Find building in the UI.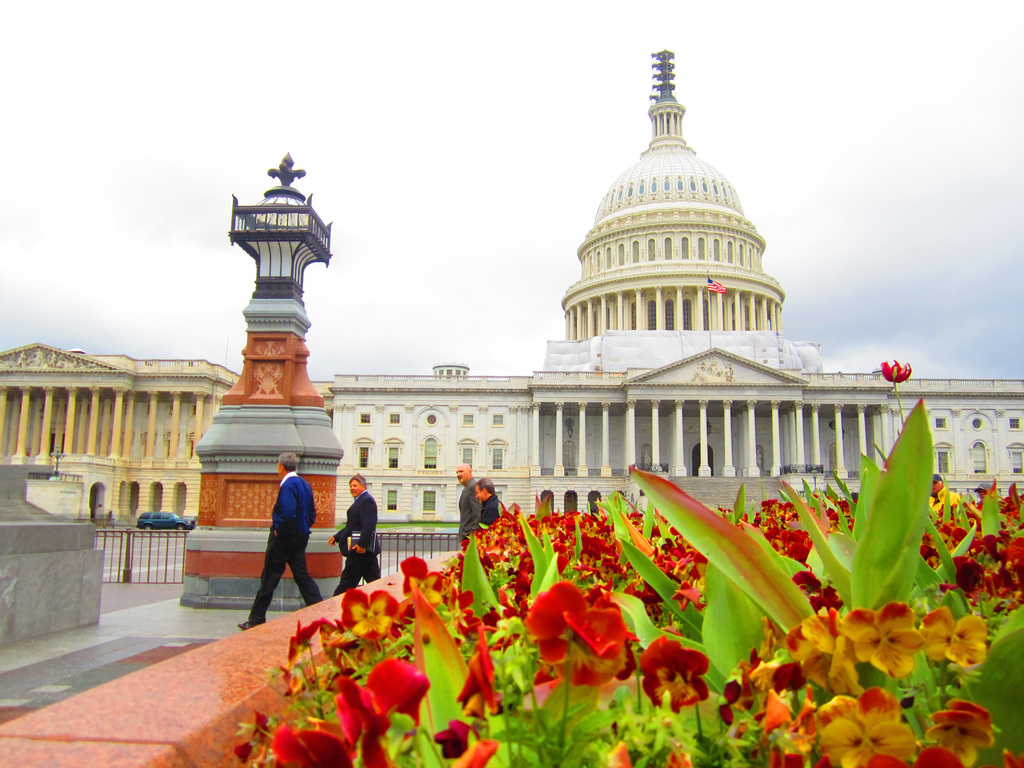
UI element at <box>0,338,241,534</box>.
